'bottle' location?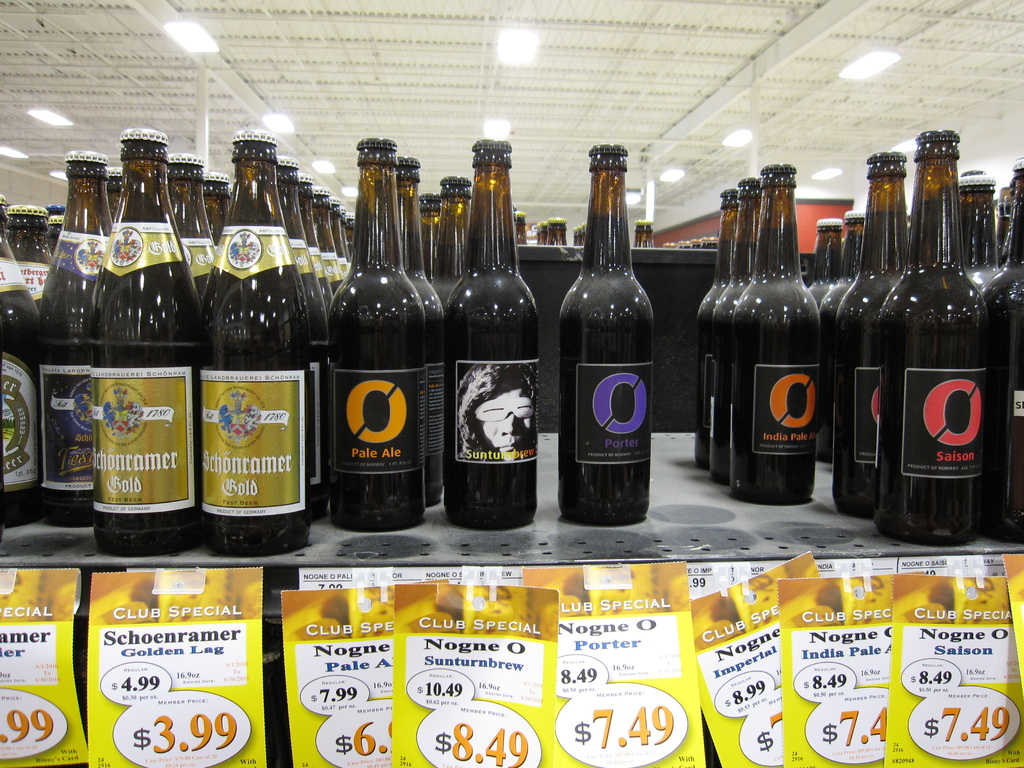
45:204:65:218
